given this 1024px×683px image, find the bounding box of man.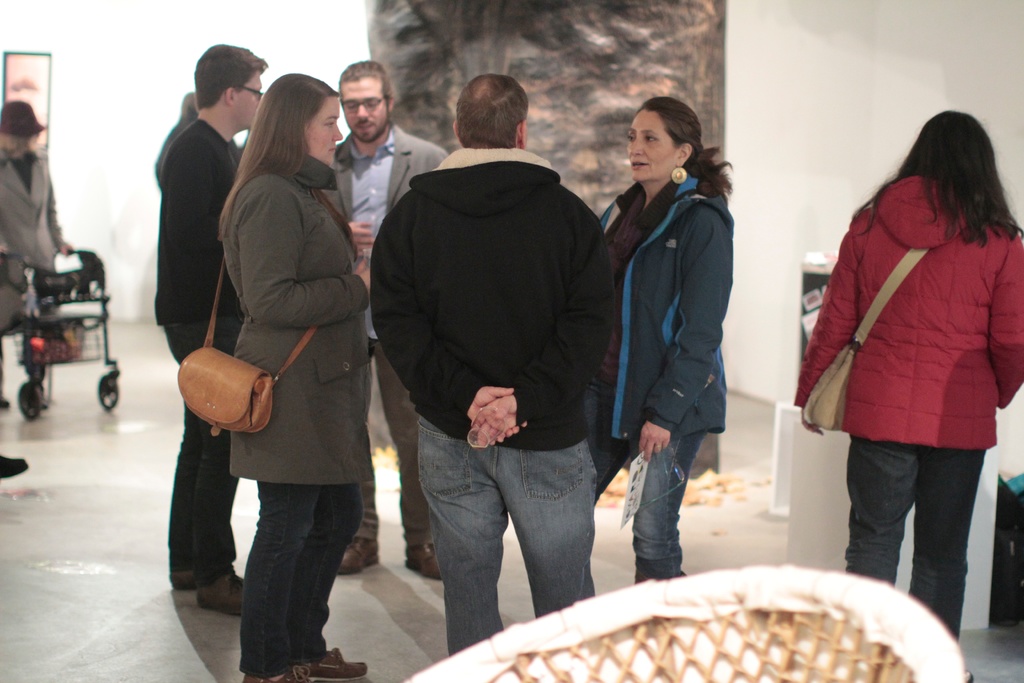
154, 39, 276, 613.
